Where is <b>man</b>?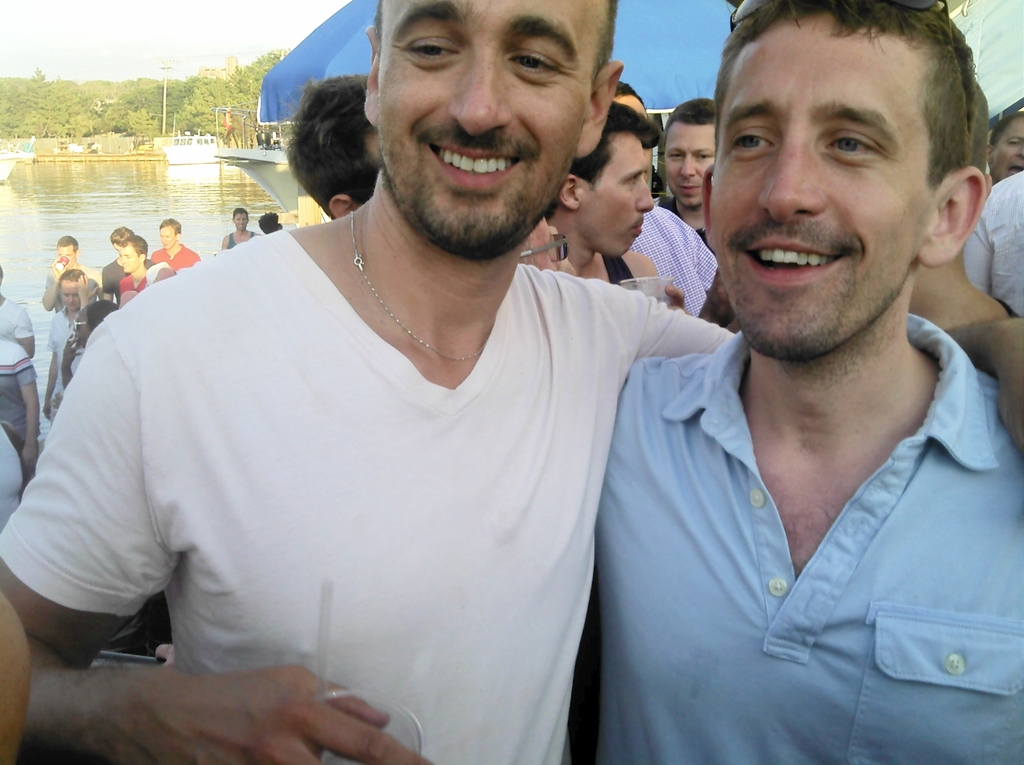
x1=0, y1=266, x2=35, y2=362.
